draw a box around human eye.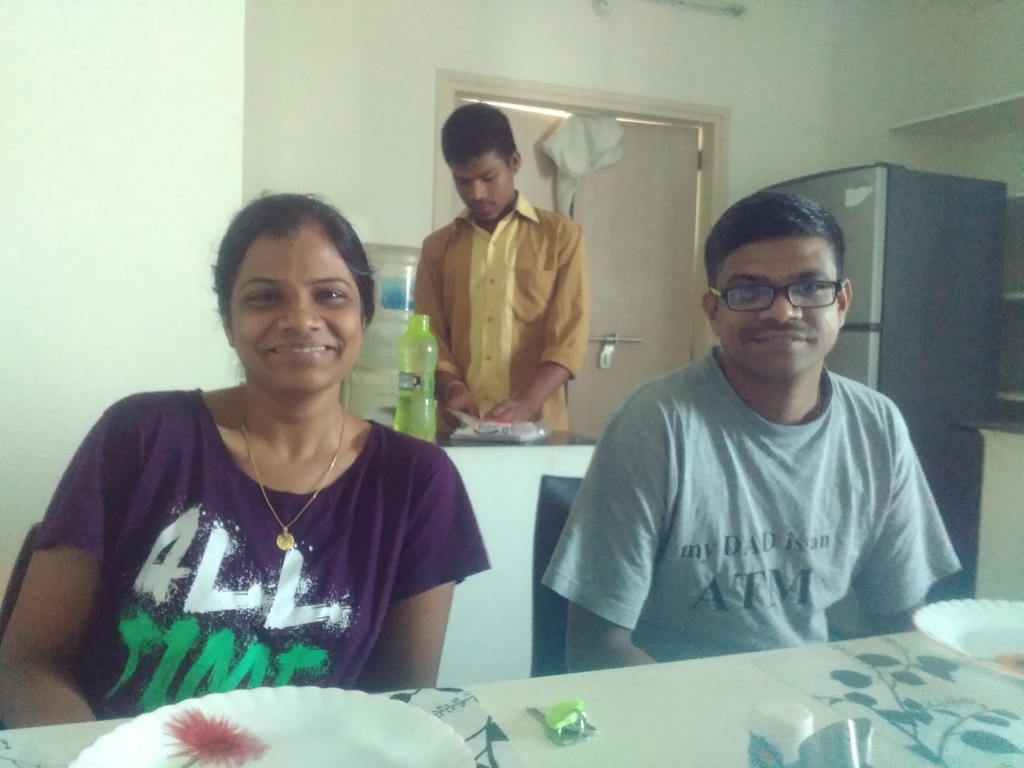
bbox=(480, 172, 497, 184).
